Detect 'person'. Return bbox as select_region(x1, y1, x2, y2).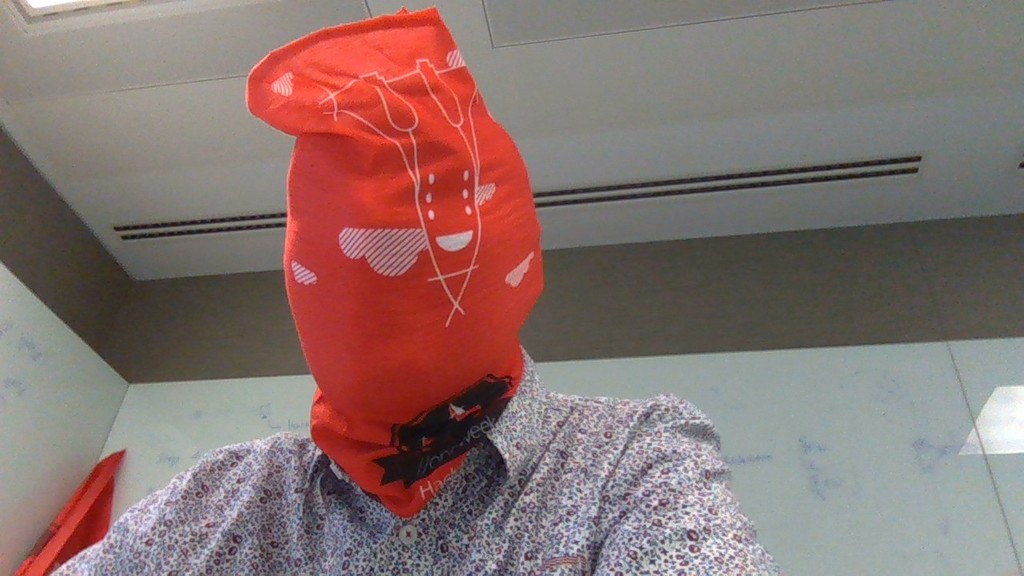
select_region(50, 10, 777, 575).
